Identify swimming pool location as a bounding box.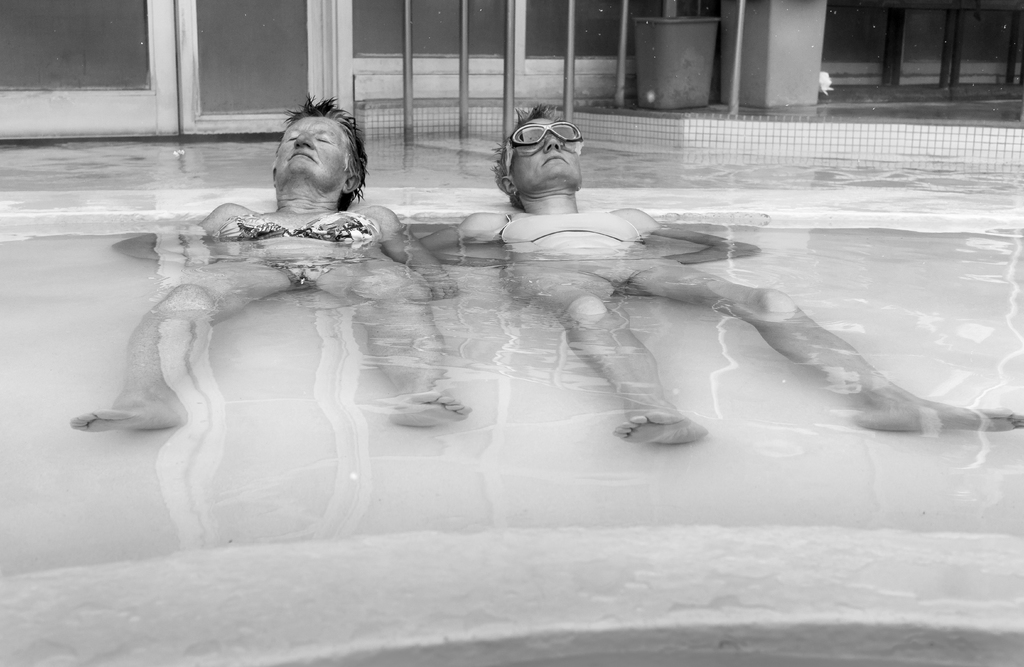
[left=0, top=131, right=1023, bottom=666].
